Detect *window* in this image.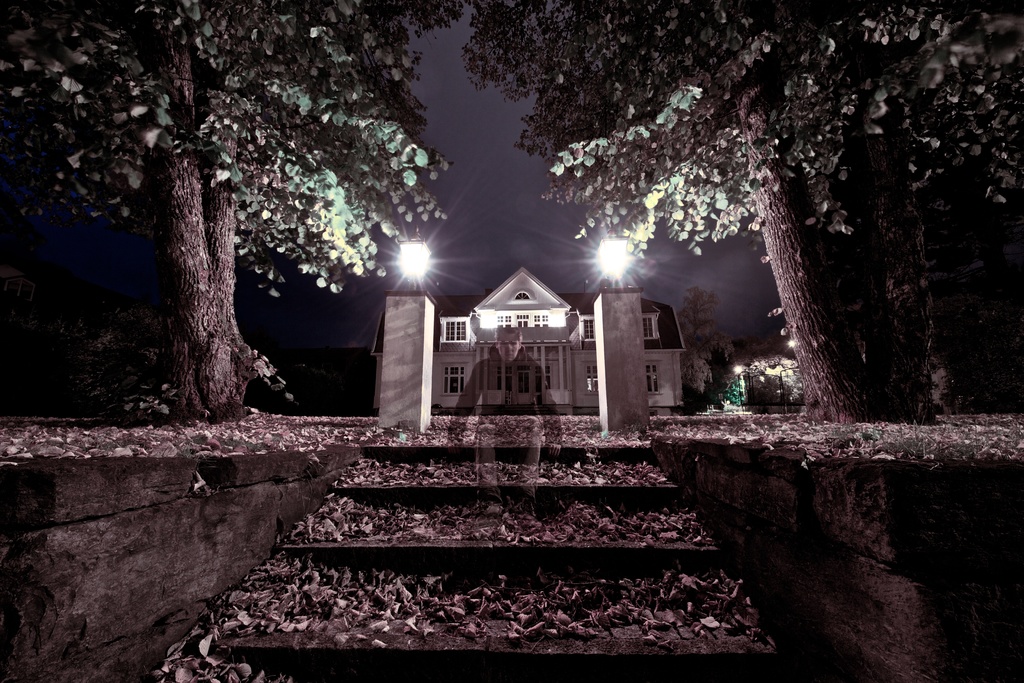
Detection: x1=535 y1=364 x2=552 y2=395.
